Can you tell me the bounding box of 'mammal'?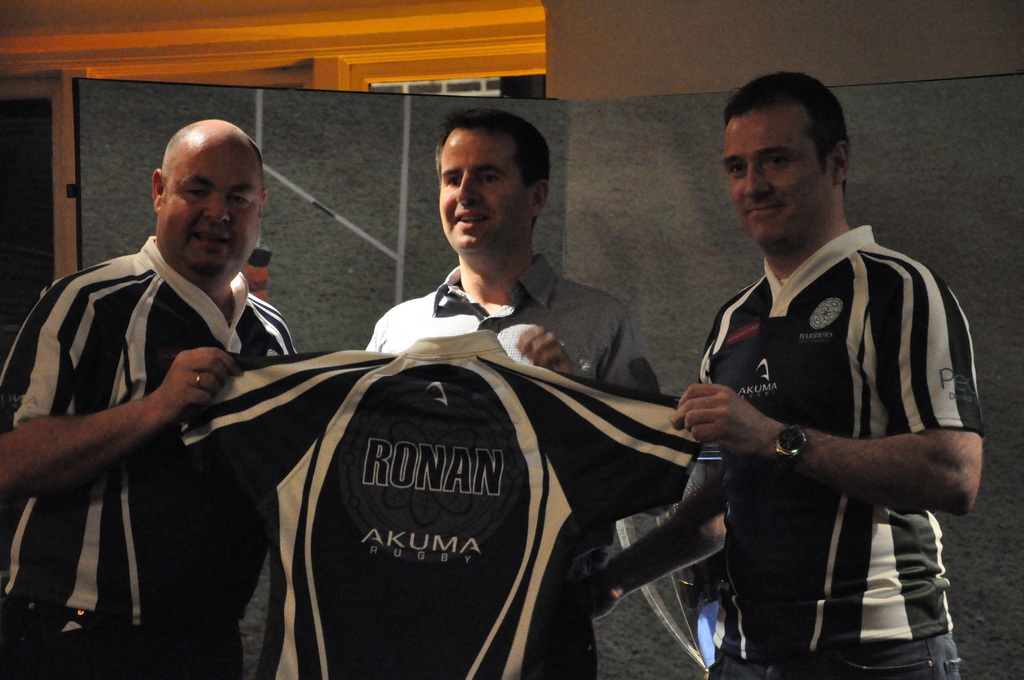
x1=240 y1=241 x2=274 y2=311.
